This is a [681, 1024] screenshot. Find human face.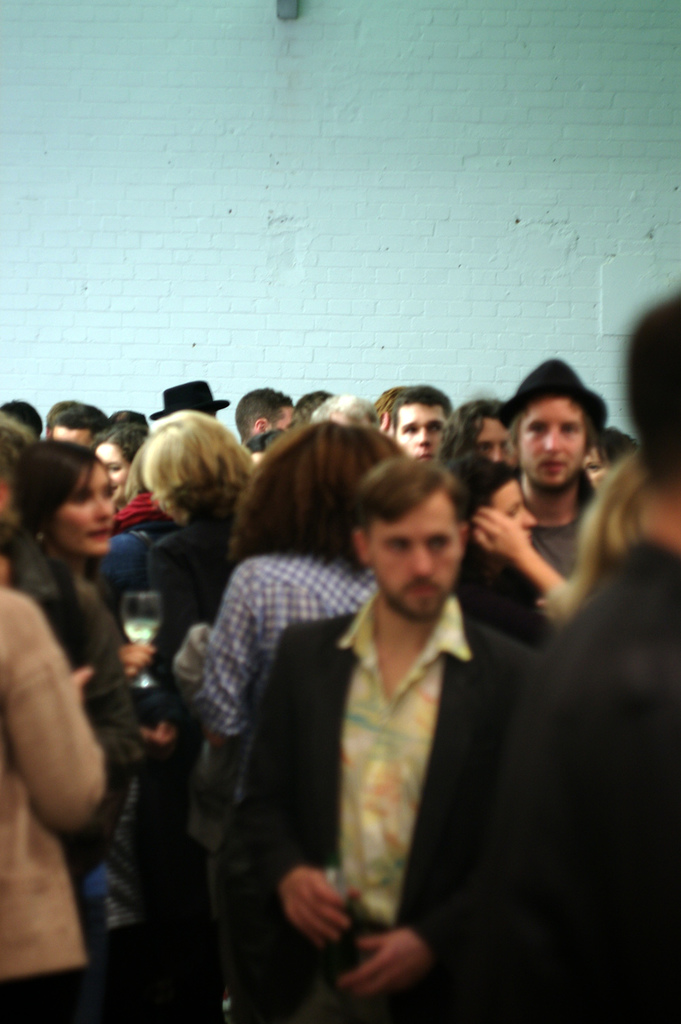
Bounding box: <box>96,441,131,497</box>.
